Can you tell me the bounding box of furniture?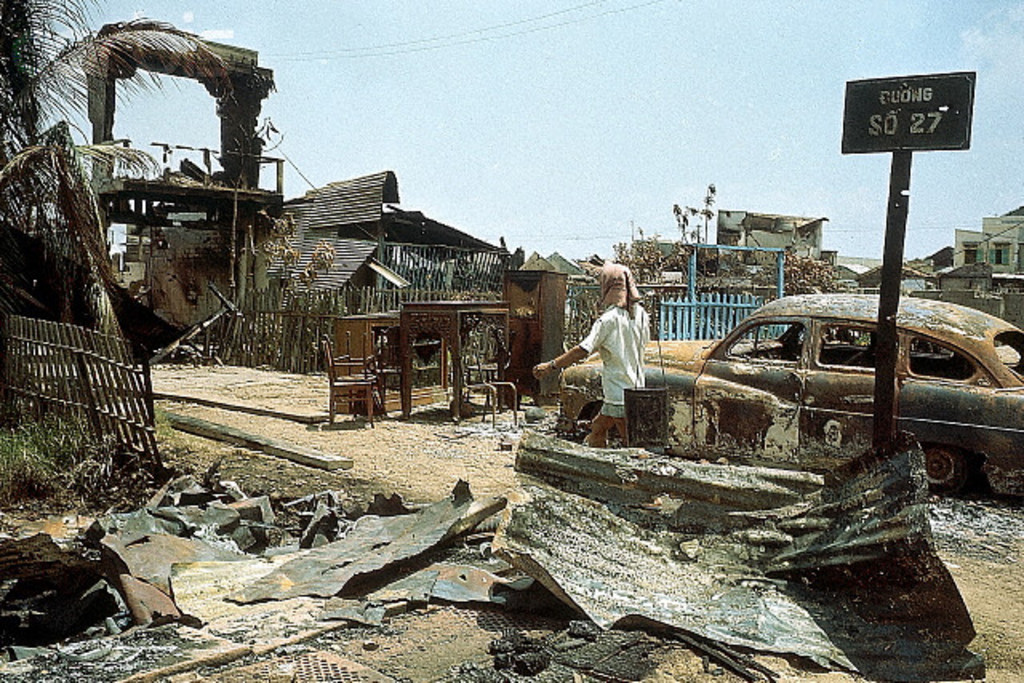
(336, 306, 398, 416).
